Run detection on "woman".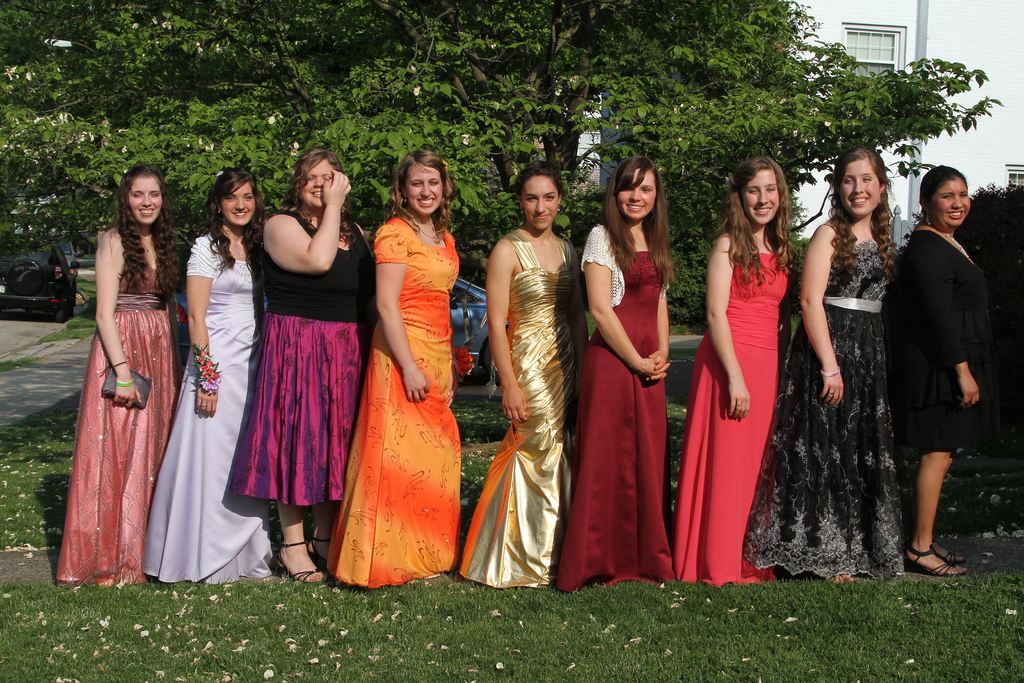
Result: box=[65, 159, 177, 582].
